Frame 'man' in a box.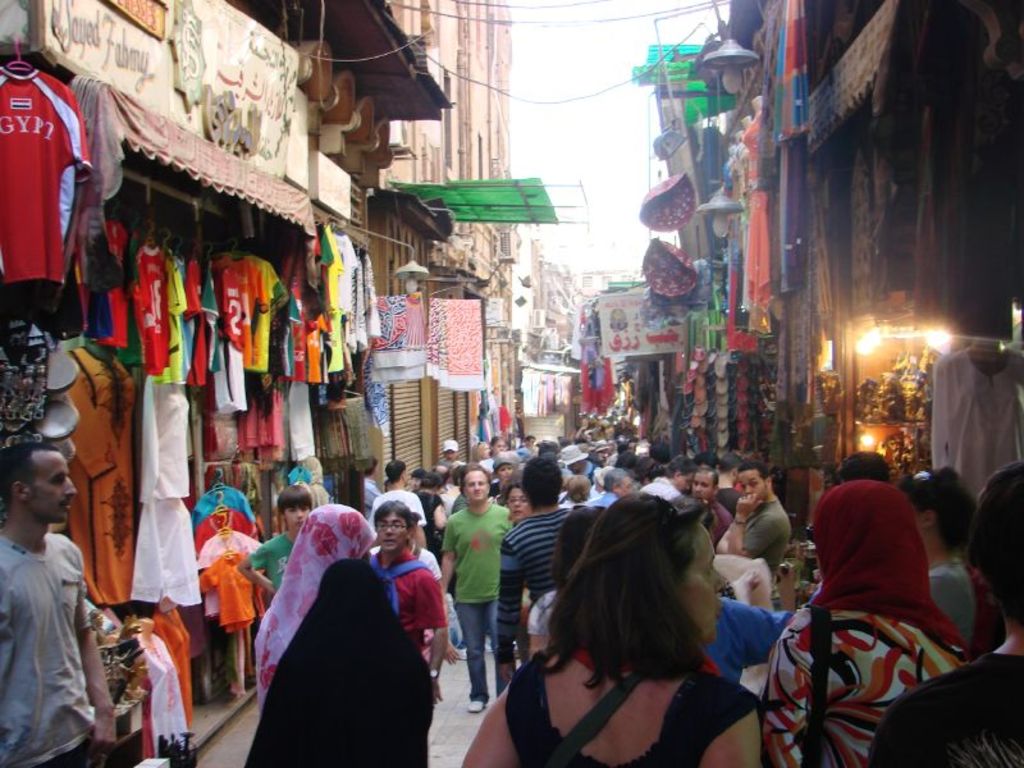
717 465 795 564.
